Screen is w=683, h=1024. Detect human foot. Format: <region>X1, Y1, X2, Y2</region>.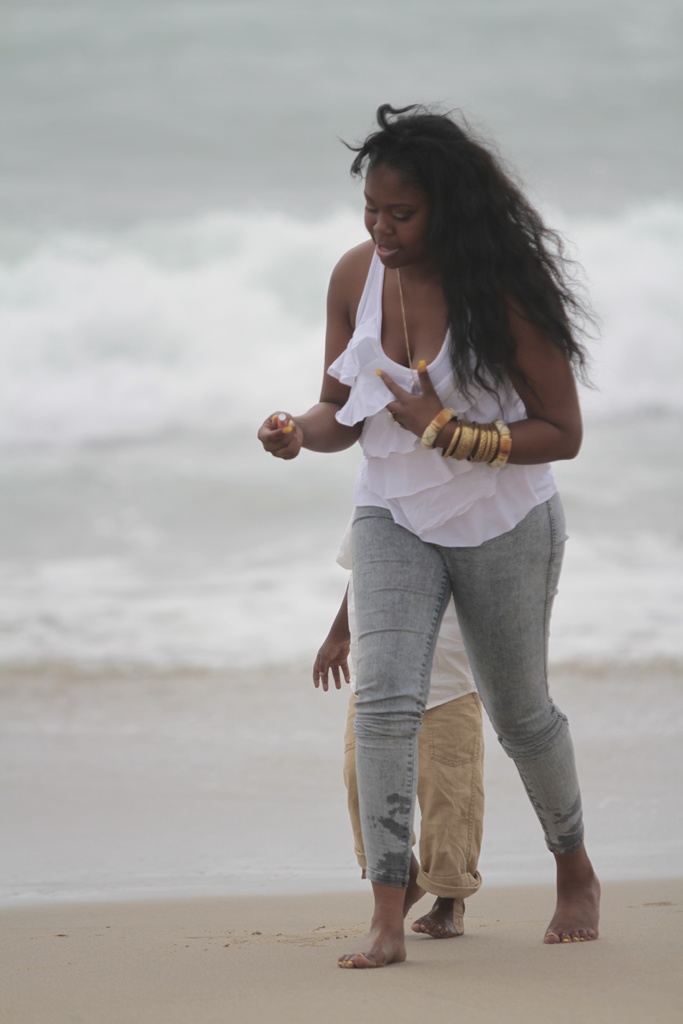
<region>415, 896, 466, 938</region>.
